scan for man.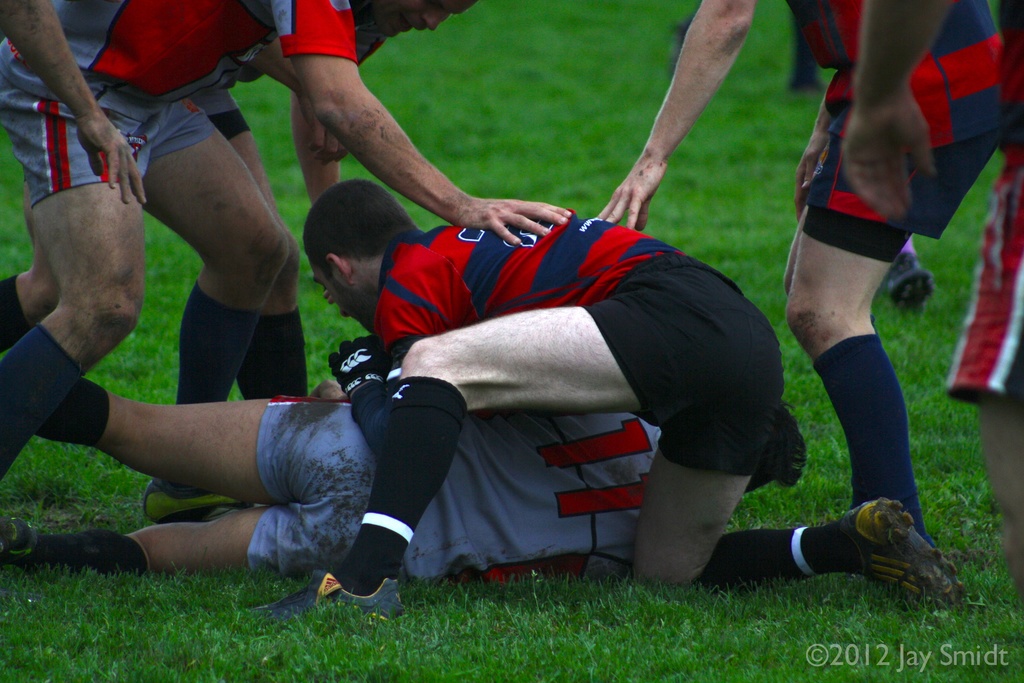
Scan result: BBox(0, 373, 814, 586).
